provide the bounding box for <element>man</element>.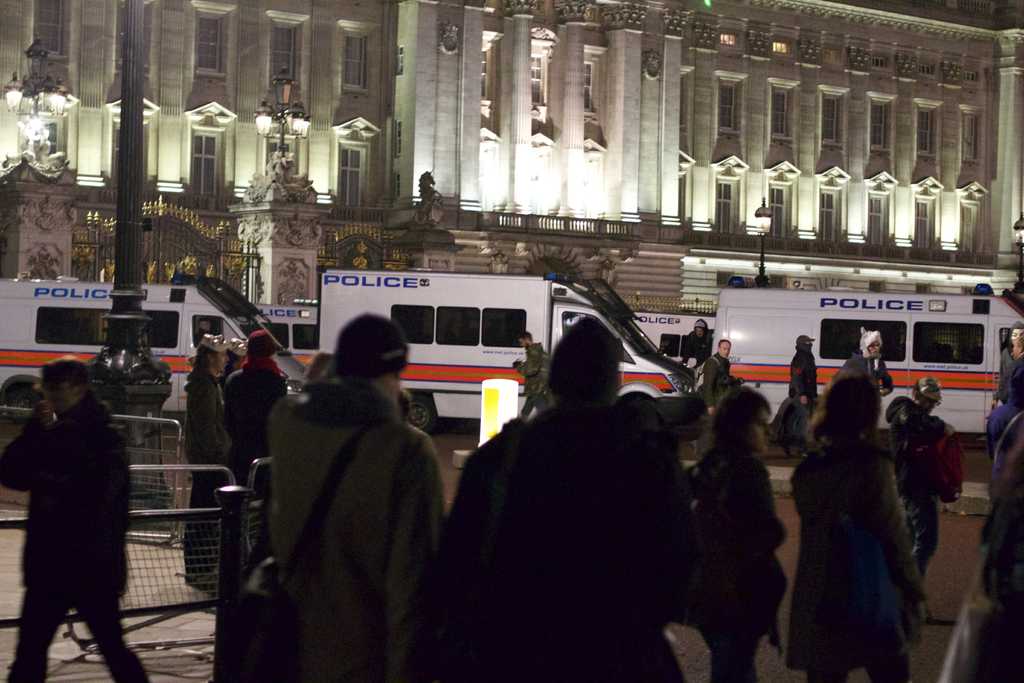
bbox(790, 334, 821, 459).
